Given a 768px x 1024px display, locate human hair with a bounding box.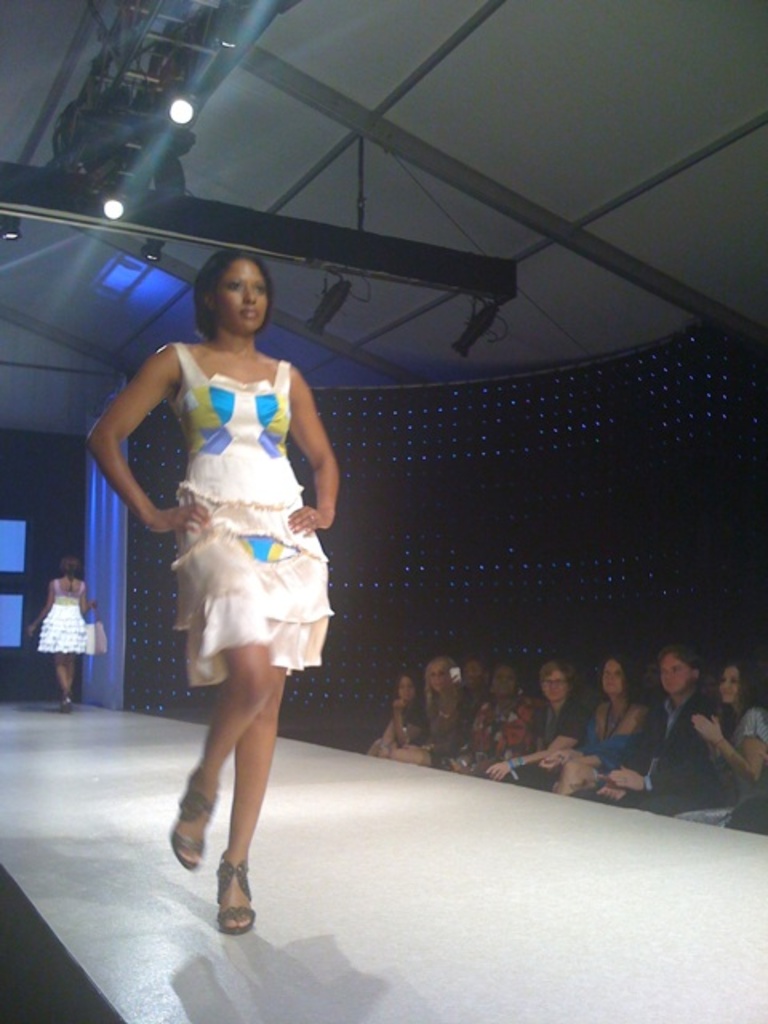
Located: {"left": 490, "top": 658, "right": 523, "bottom": 693}.
